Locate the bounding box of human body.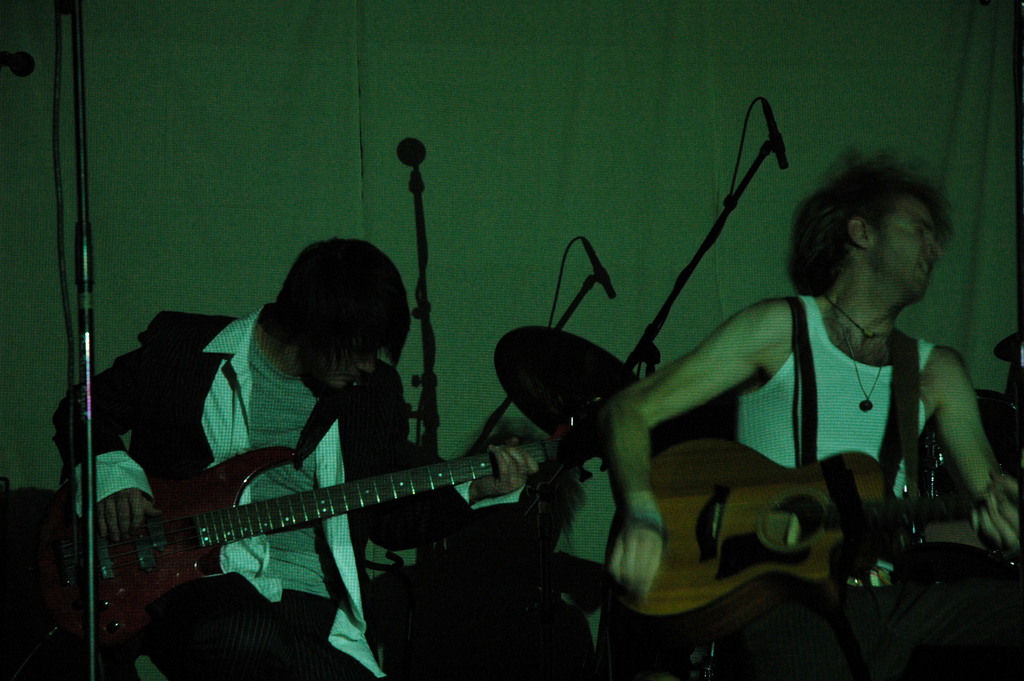
Bounding box: bbox=(50, 238, 538, 680).
